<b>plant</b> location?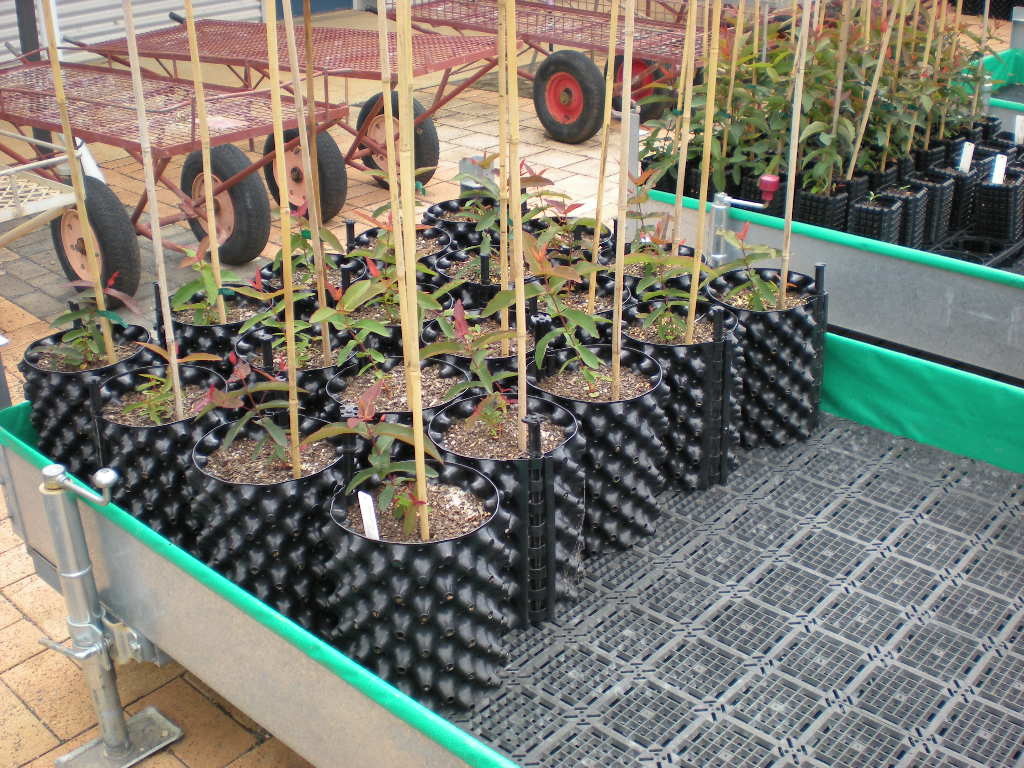
BBox(129, 334, 211, 427)
